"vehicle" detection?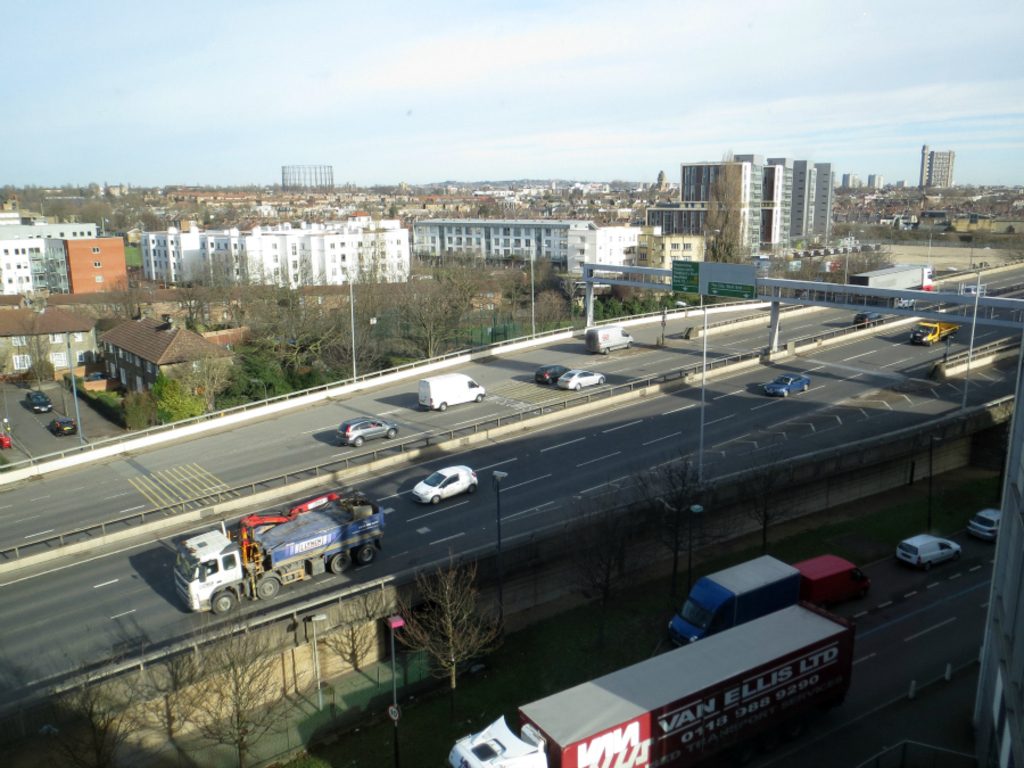
crop(167, 492, 389, 614)
